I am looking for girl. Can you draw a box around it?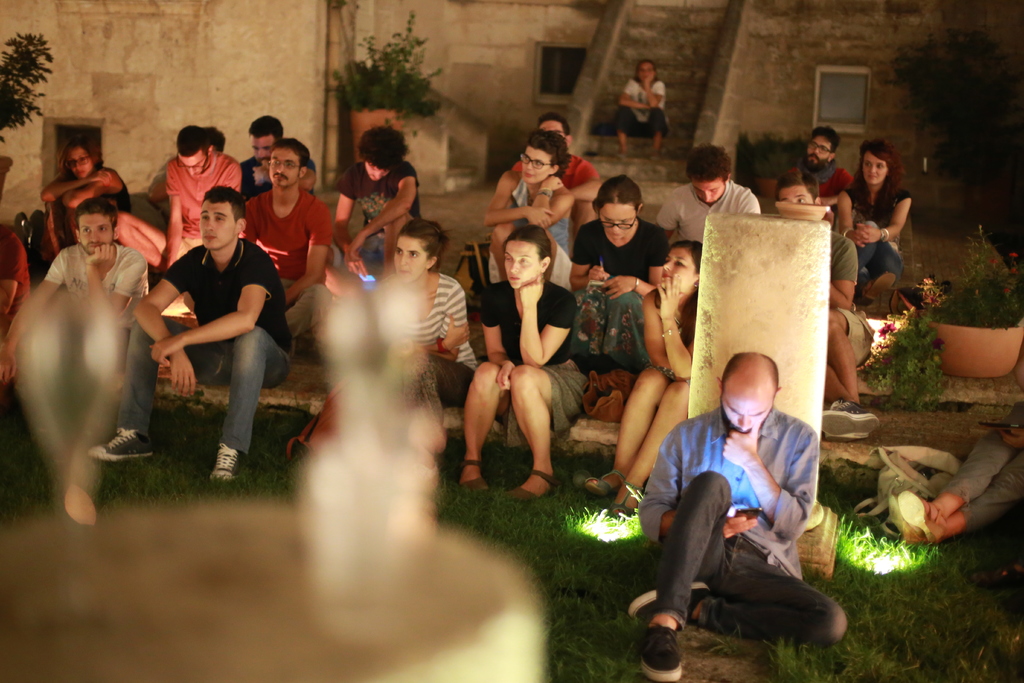
Sure, the bounding box is 43, 142, 138, 255.
